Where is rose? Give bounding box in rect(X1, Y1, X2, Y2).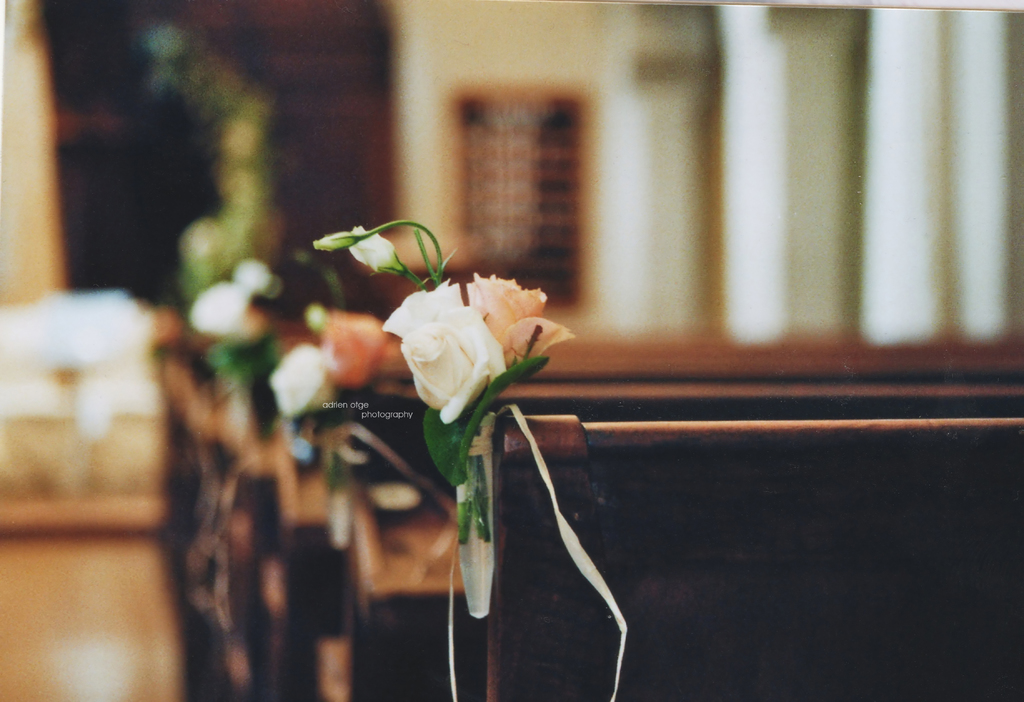
rect(463, 275, 576, 365).
